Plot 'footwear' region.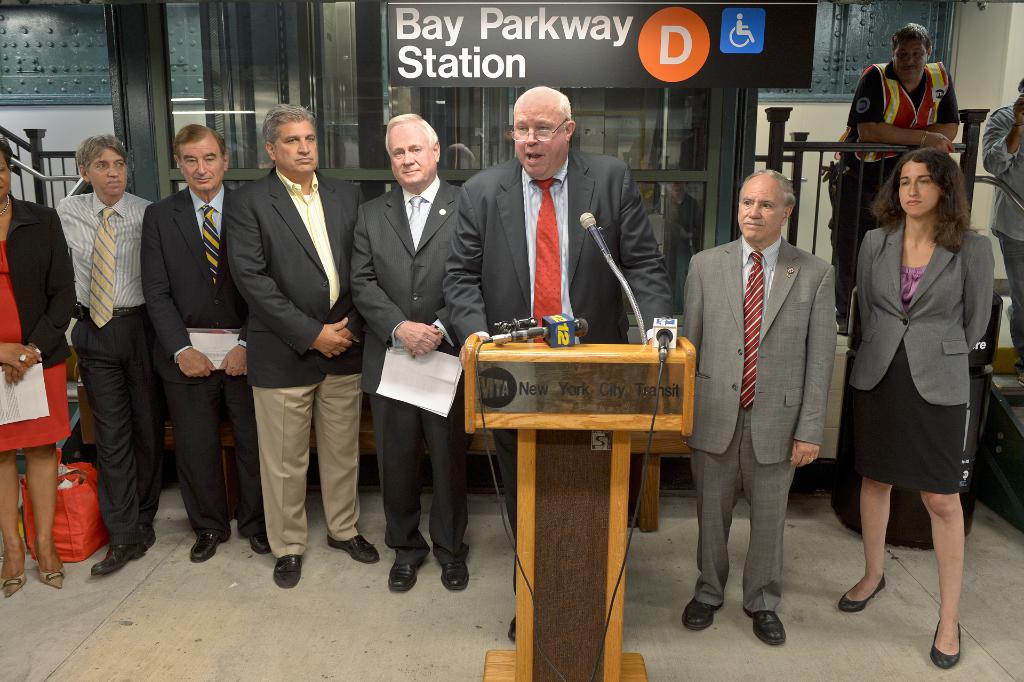
Plotted at 144 527 163 547.
